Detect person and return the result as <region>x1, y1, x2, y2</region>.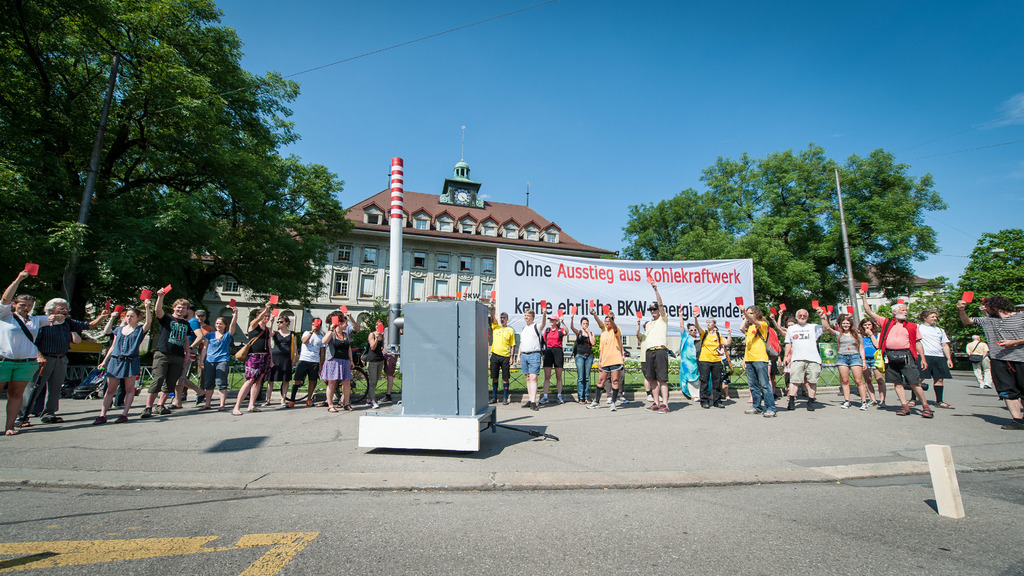
<region>380, 352, 399, 403</region>.
